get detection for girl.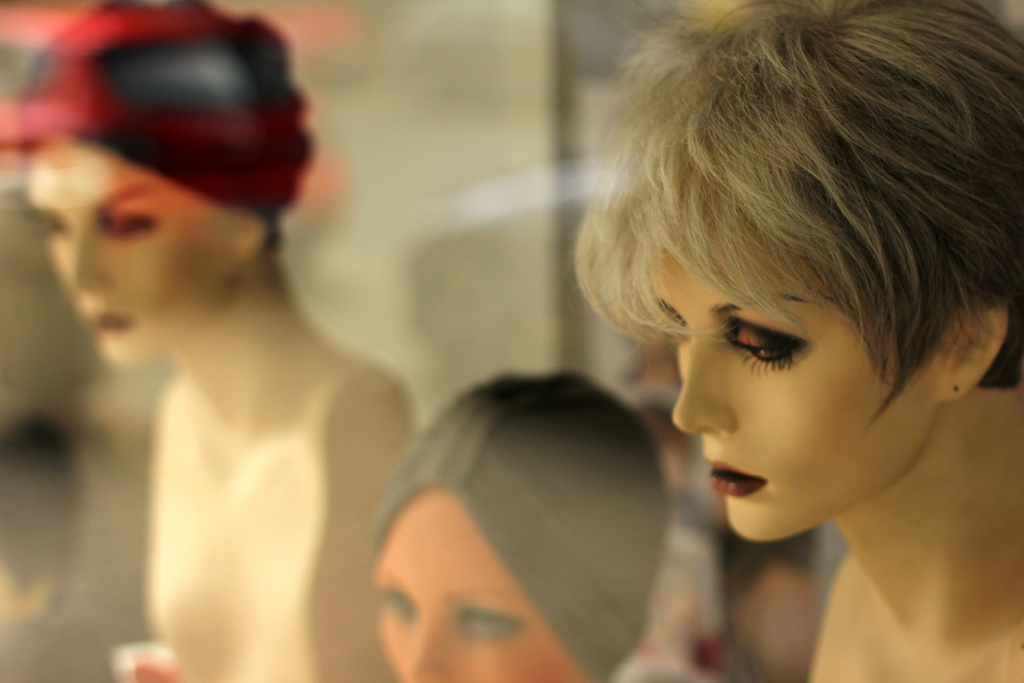
Detection: pyautogui.locateOnScreen(8, 1, 416, 682).
